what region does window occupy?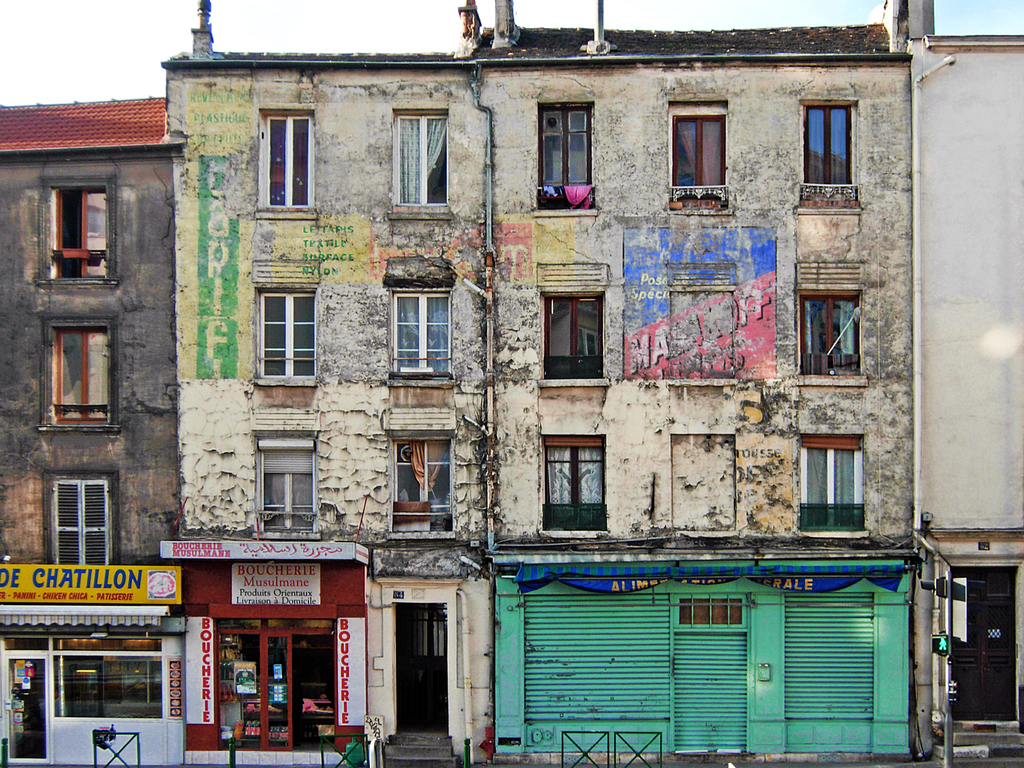
544:291:606:379.
